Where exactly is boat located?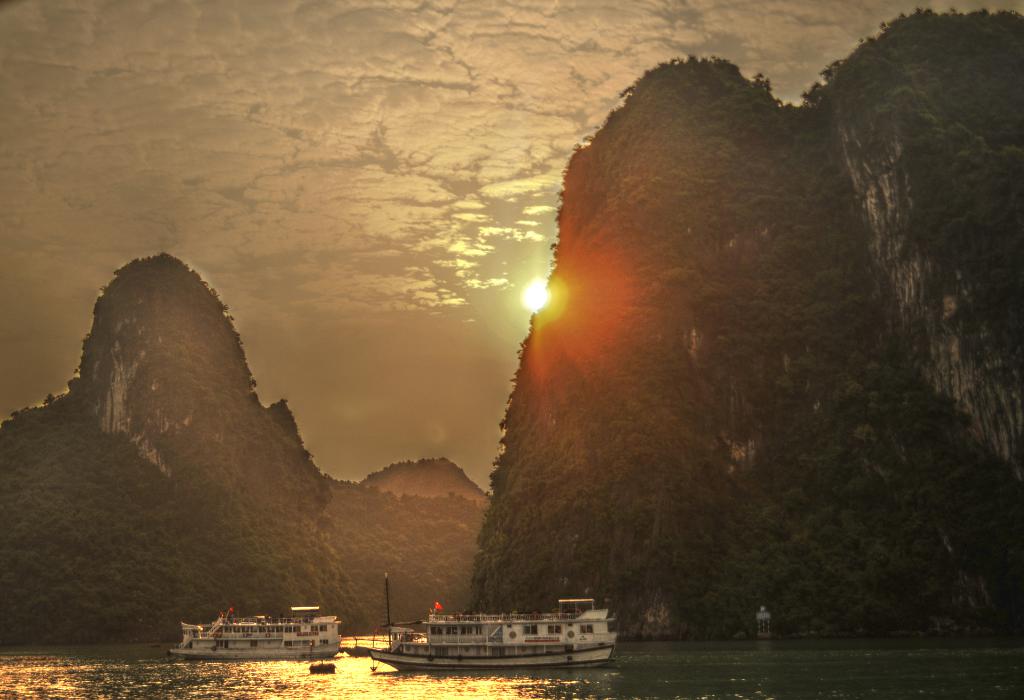
Its bounding box is <bbox>170, 599, 344, 656</bbox>.
